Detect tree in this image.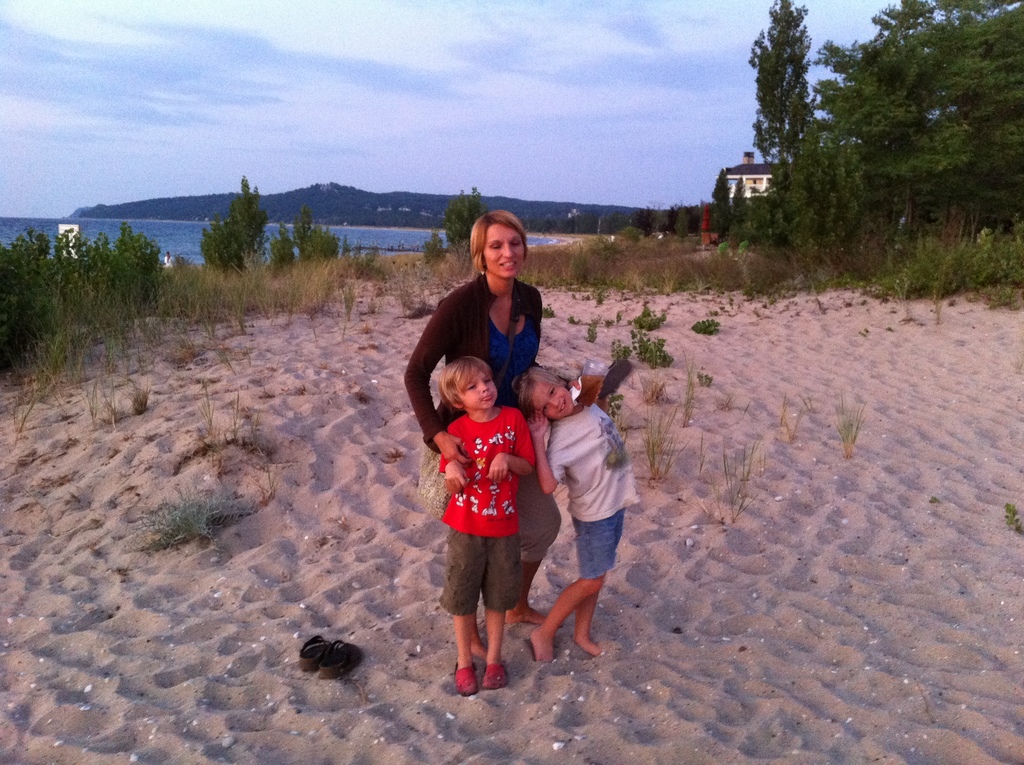
Detection: select_region(292, 213, 334, 258).
